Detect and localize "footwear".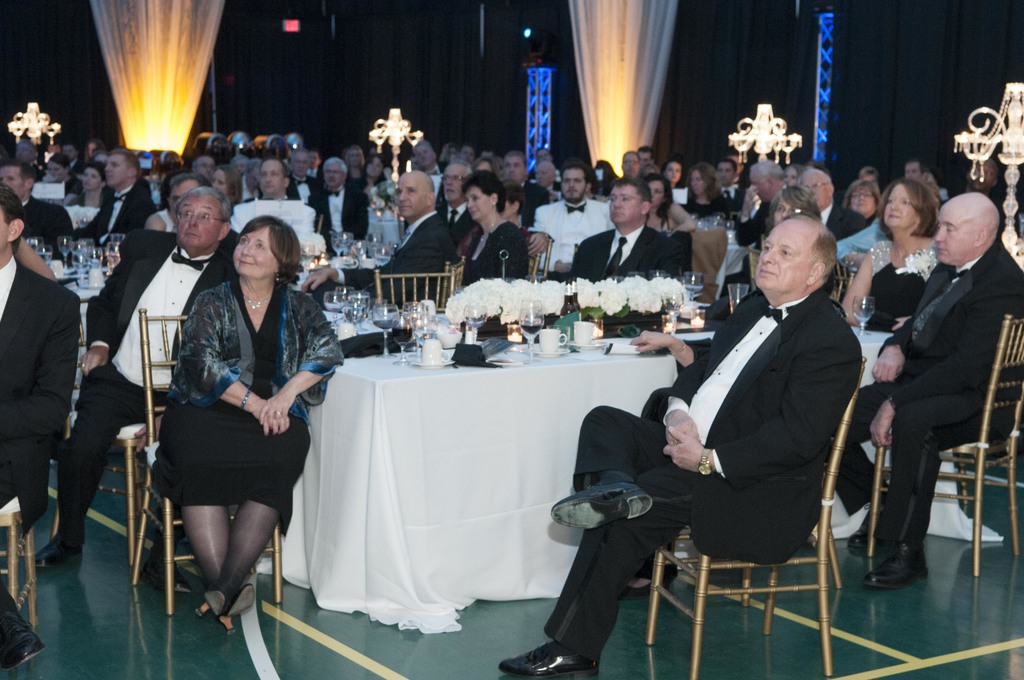
Localized at select_region(0, 635, 40, 676).
